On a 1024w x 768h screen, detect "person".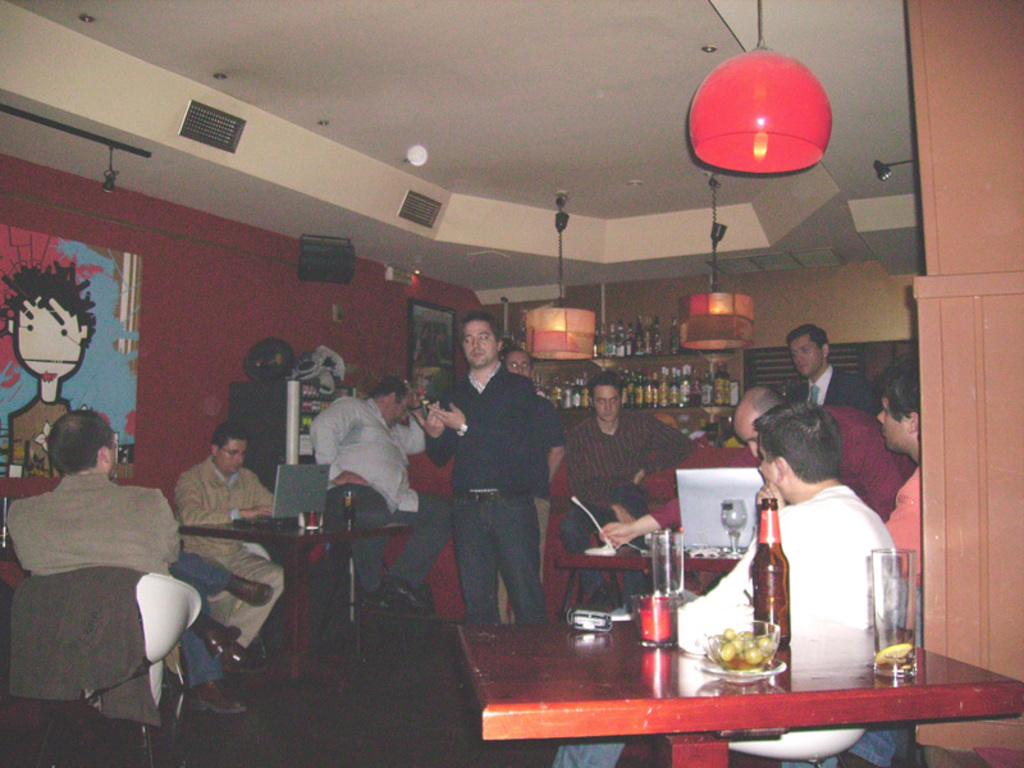
(x1=561, y1=370, x2=701, y2=608).
